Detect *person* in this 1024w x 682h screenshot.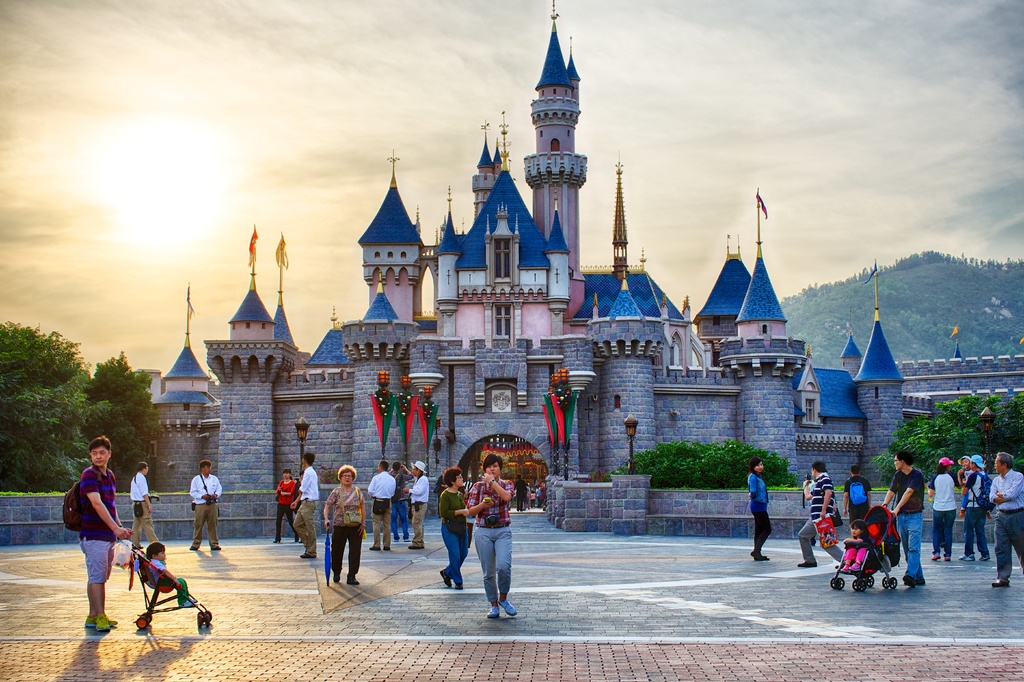
Detection: <region>132, 464, 156, 548</region>.
